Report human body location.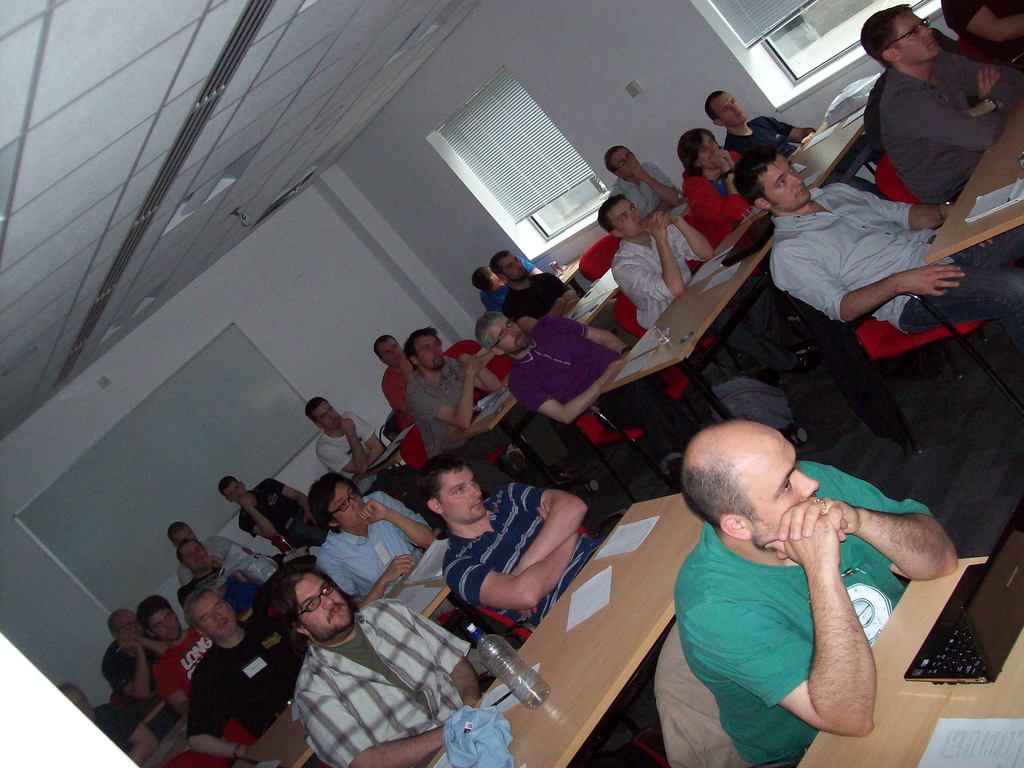
Report: (686,145,764,246).
